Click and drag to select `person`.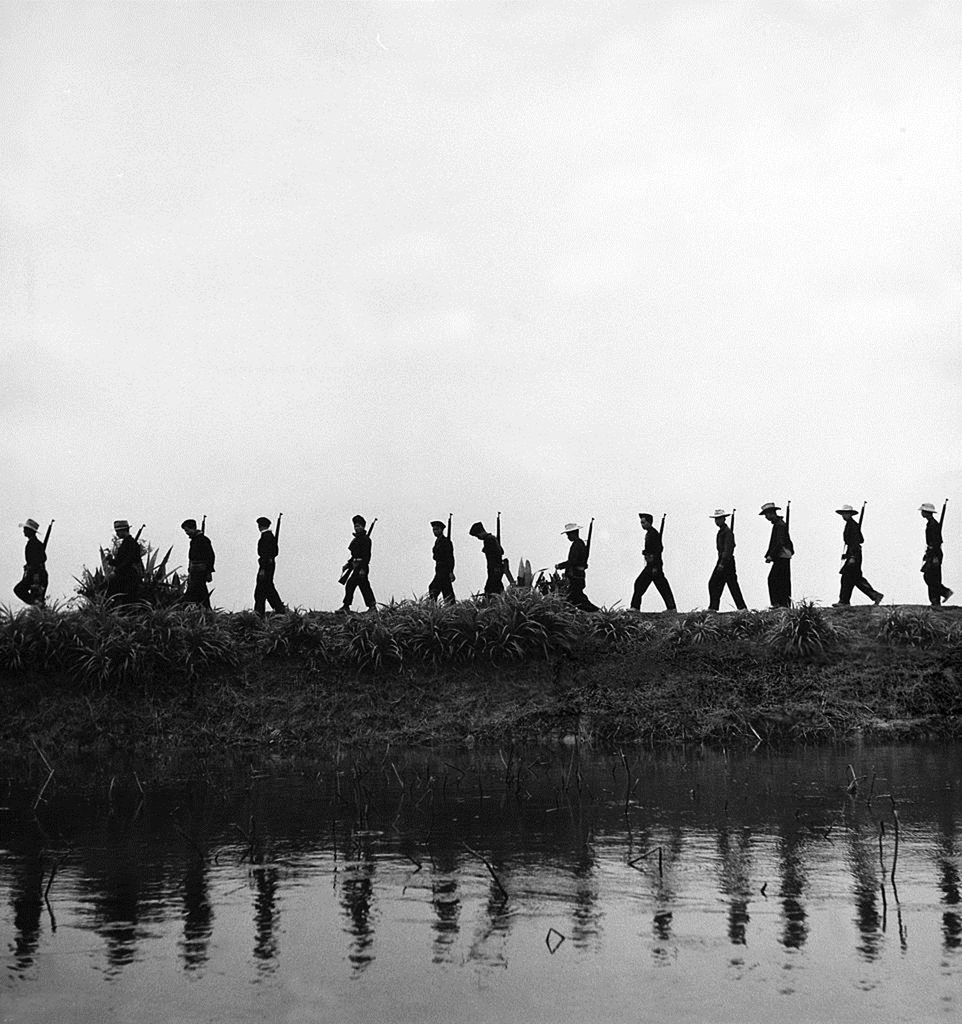
Selection: 185:515:216:615.
